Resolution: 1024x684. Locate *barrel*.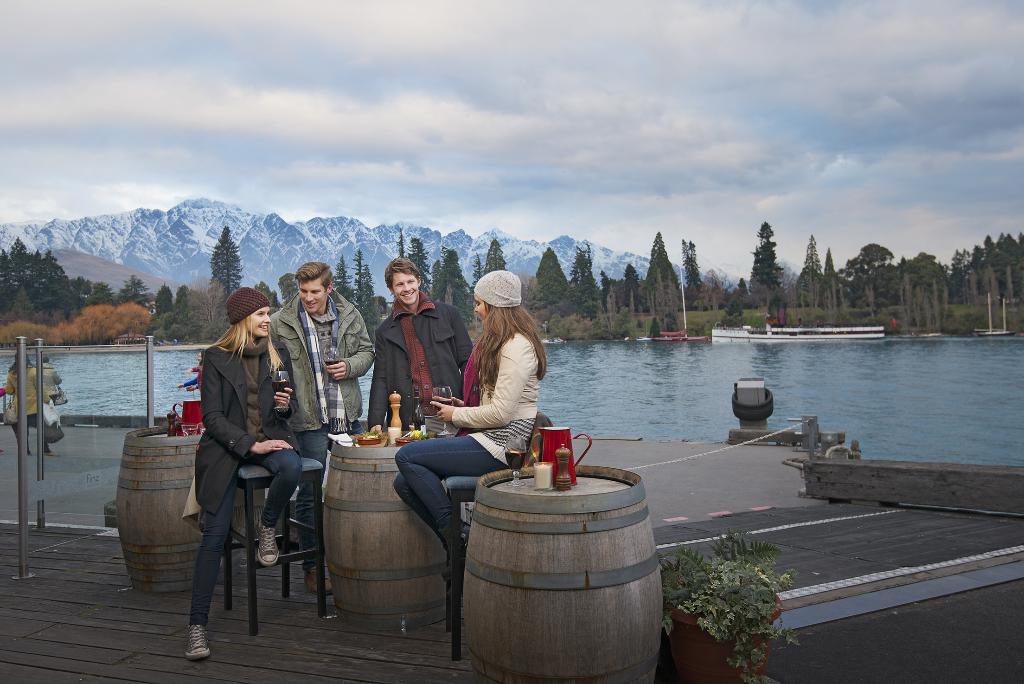
pyautogui.locateOnScreen(451, 458, 666, 675).
